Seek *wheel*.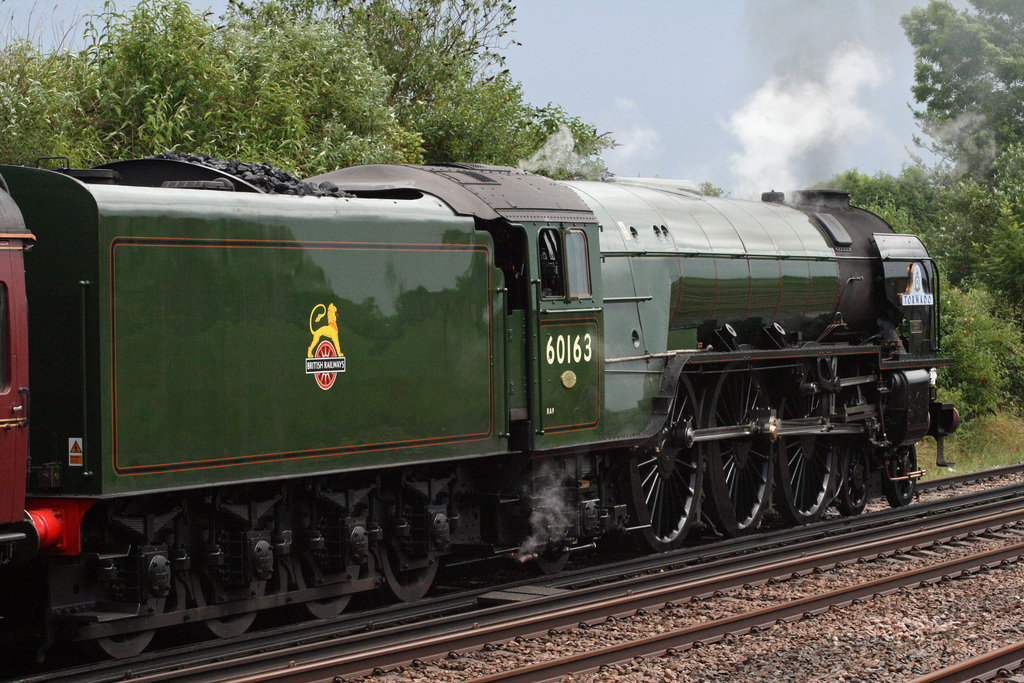
BBox(525, 555, 575, 574).
